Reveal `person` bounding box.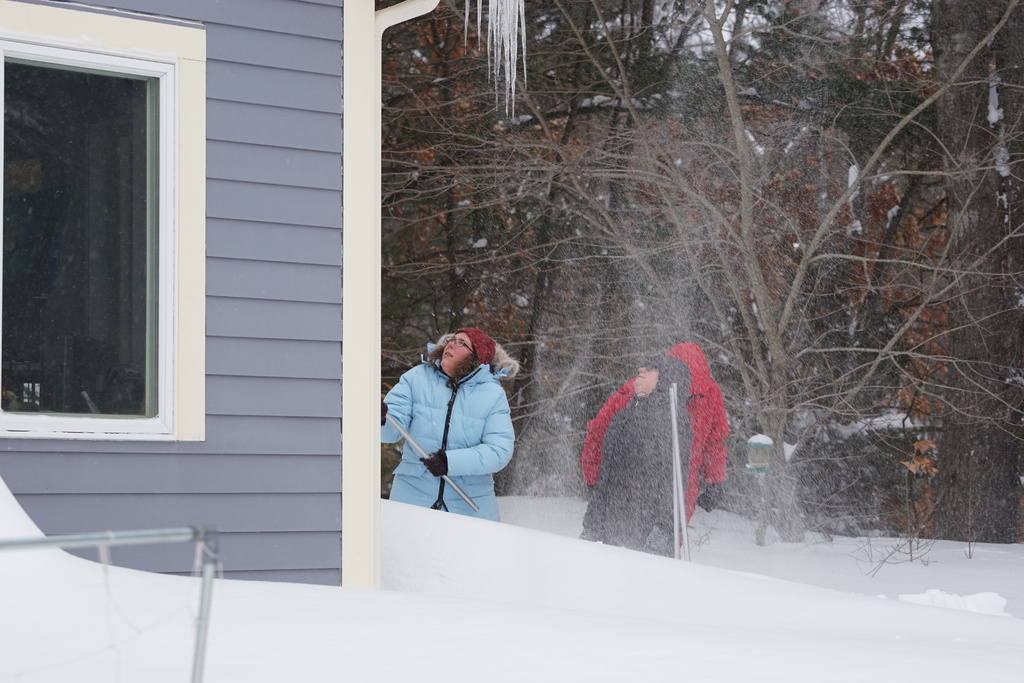
Revealed: left=380, top=327, right=515, bottom=524.
